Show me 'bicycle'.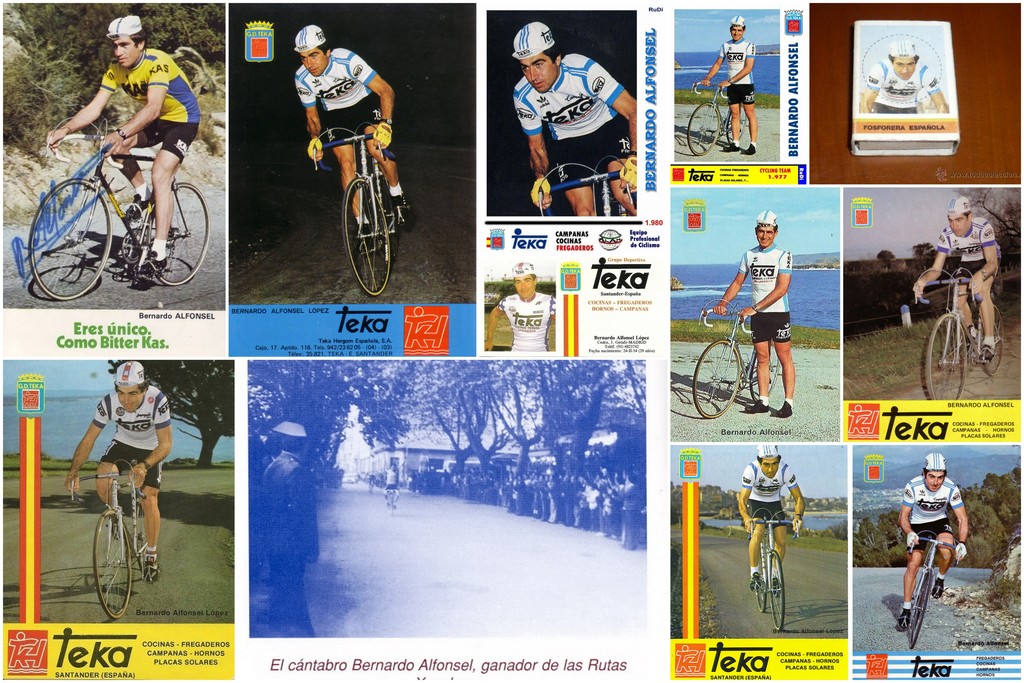
'bicycle' is here: 746, 506, 798, 633.
